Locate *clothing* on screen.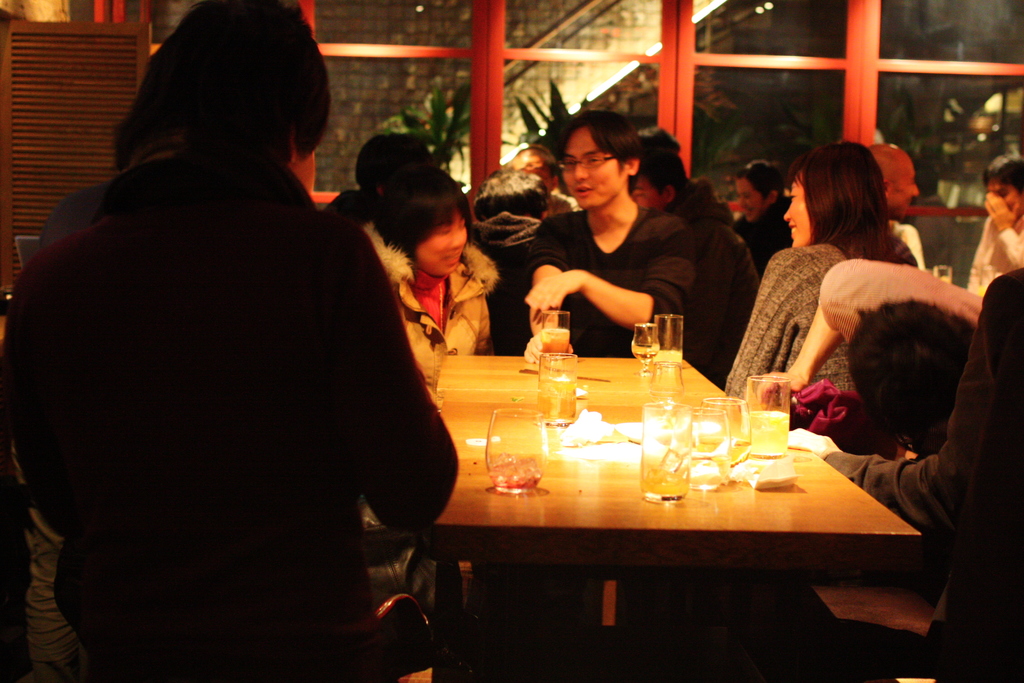
On screen at [x1=357, y1=219, x2=496, y2=354].
